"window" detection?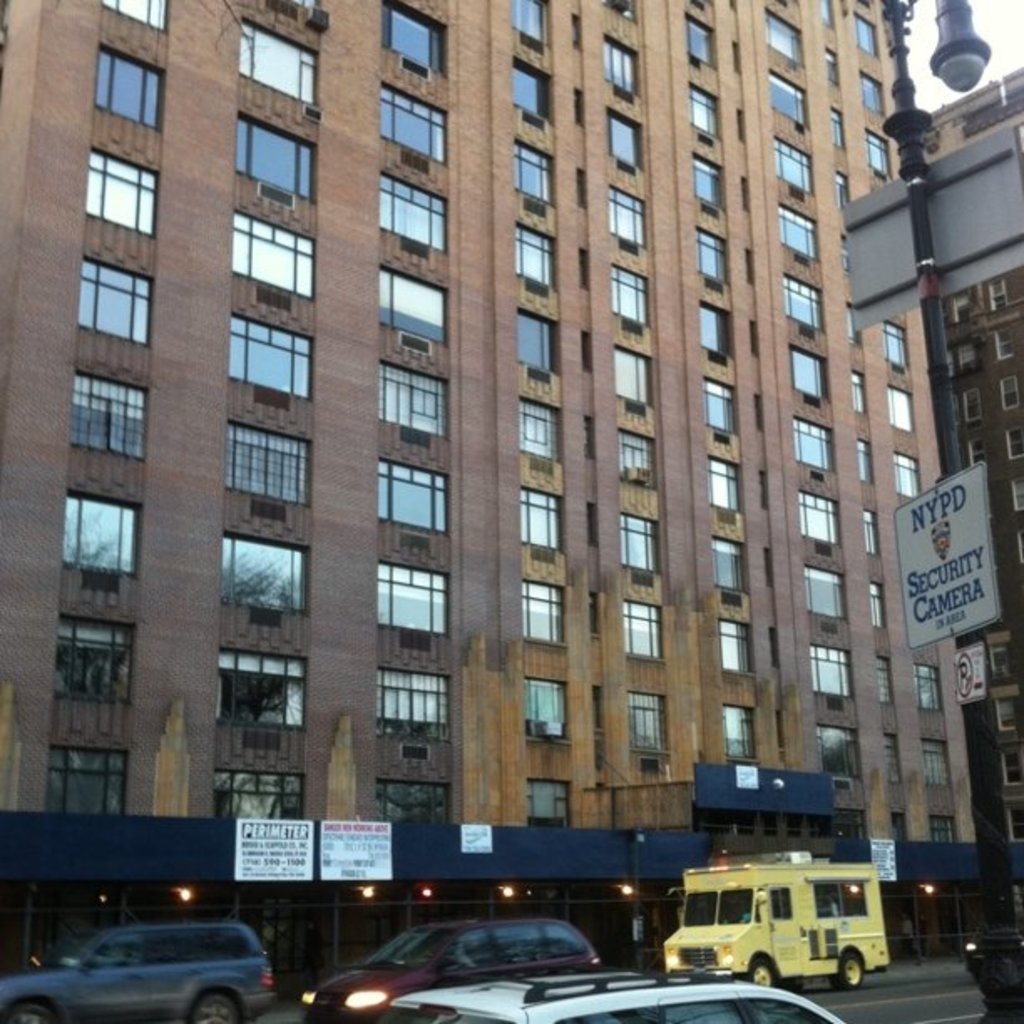
885 393 927 442
